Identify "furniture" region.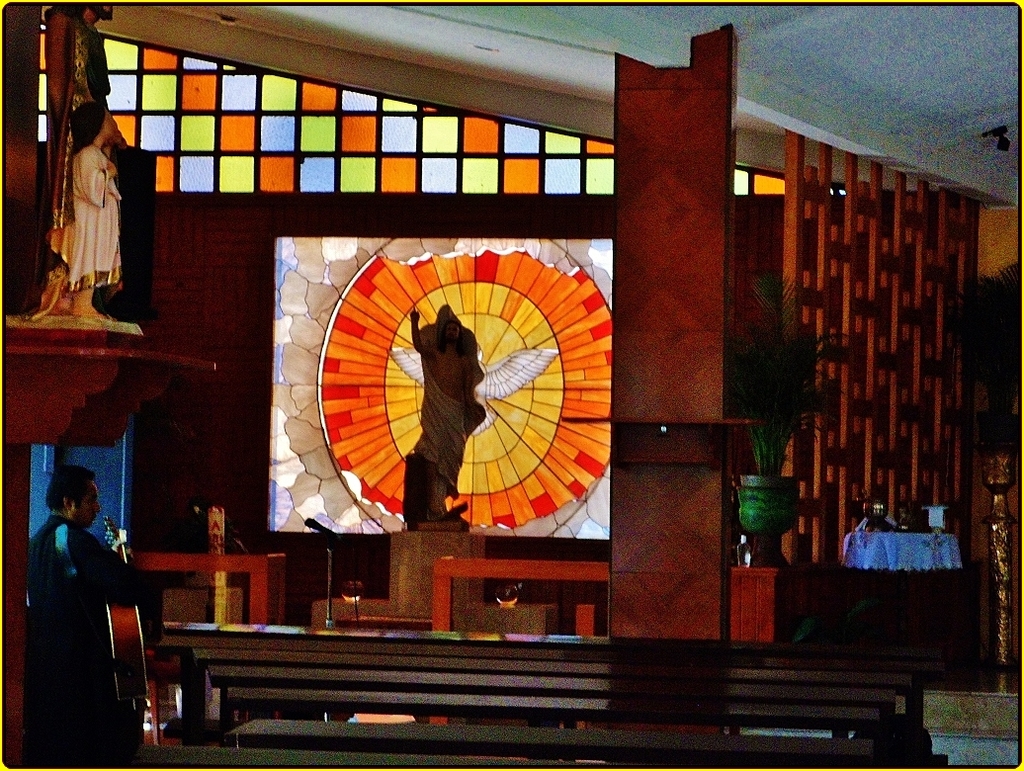
Region: {"x1": 730, "y1": 568, "x2": 802, "y2": 644}.
